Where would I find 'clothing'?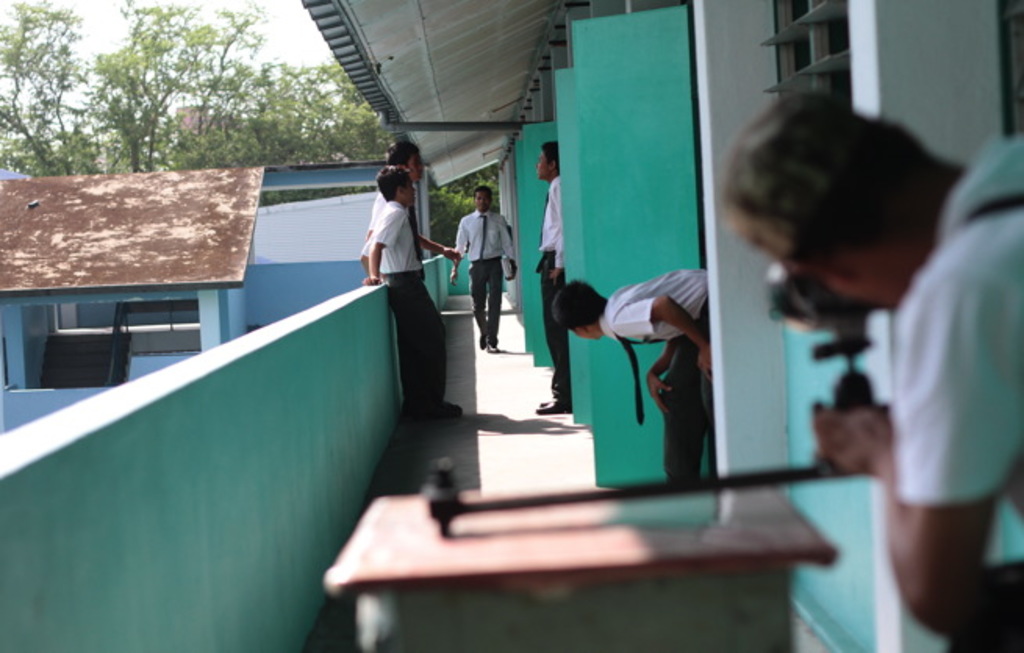
At detection(367, 184, 388, 236).
